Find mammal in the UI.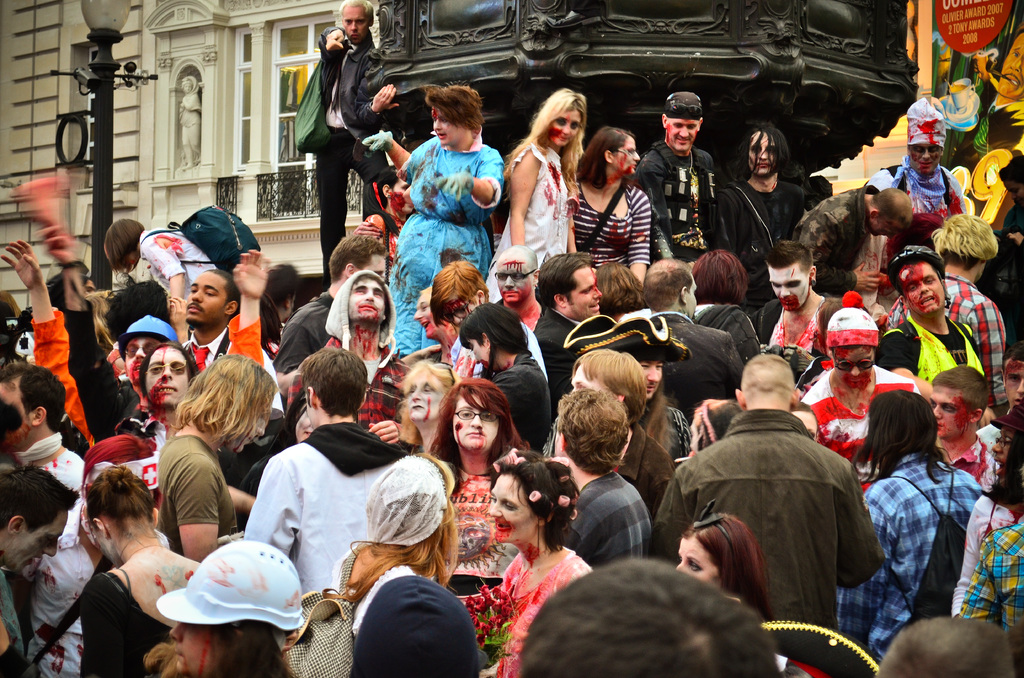
UI element at <bbox>801, 307, 927, 492</bbox>.
